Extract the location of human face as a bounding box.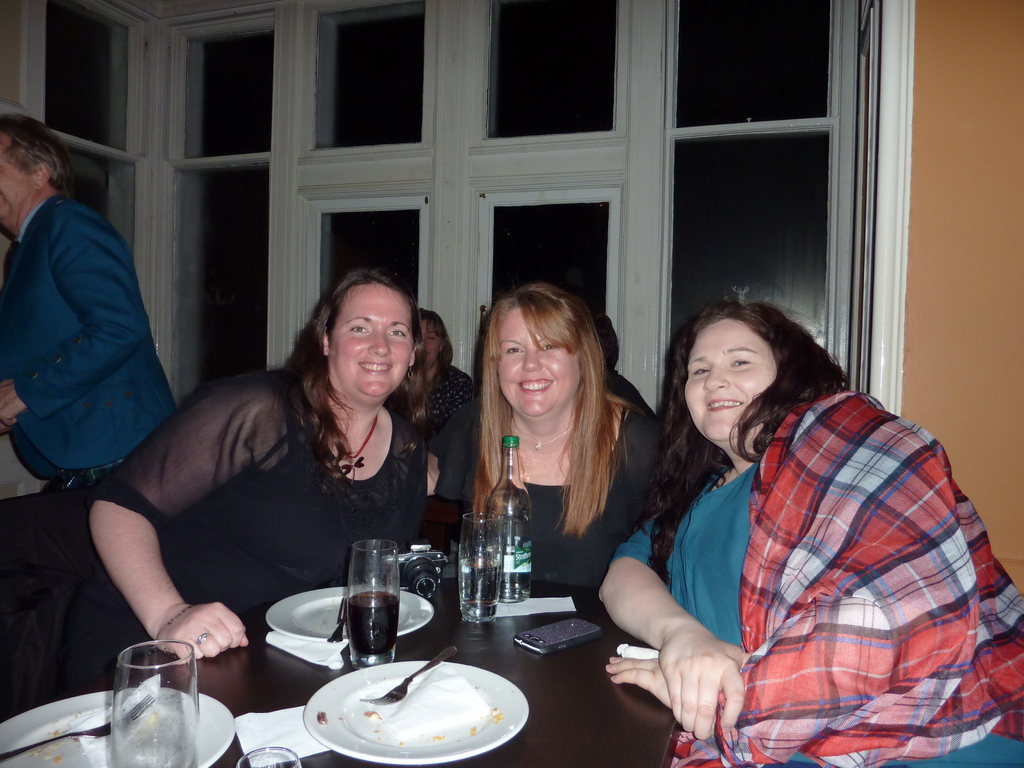
bbox=(420, 317, 438, 367).
